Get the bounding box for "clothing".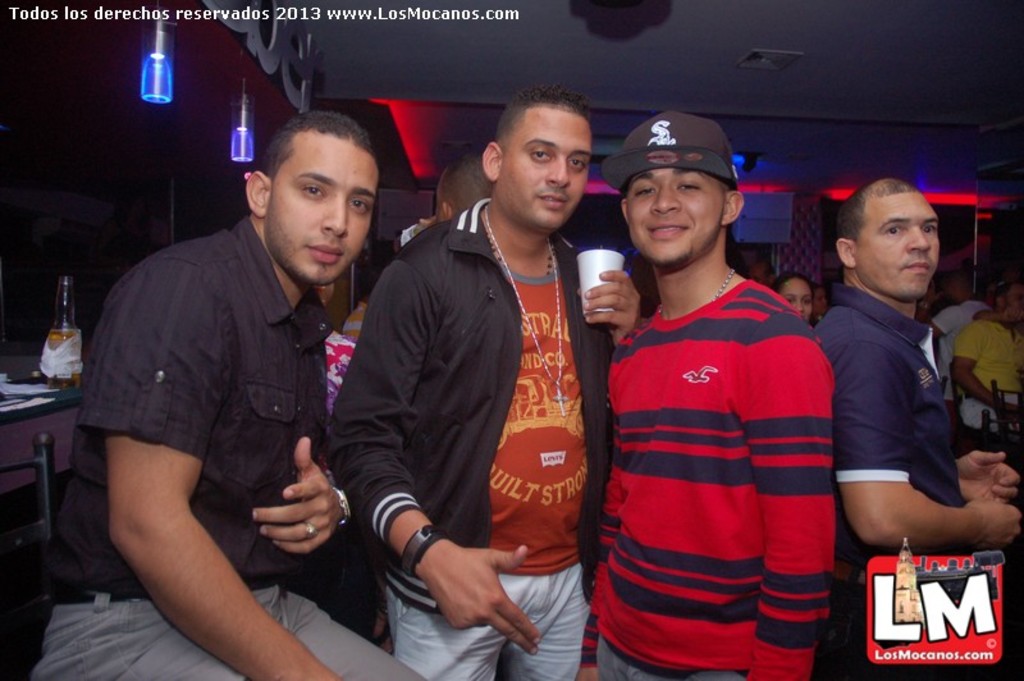
{"left": 37, "top": 216, "right": 412, "bottom": 680}.
